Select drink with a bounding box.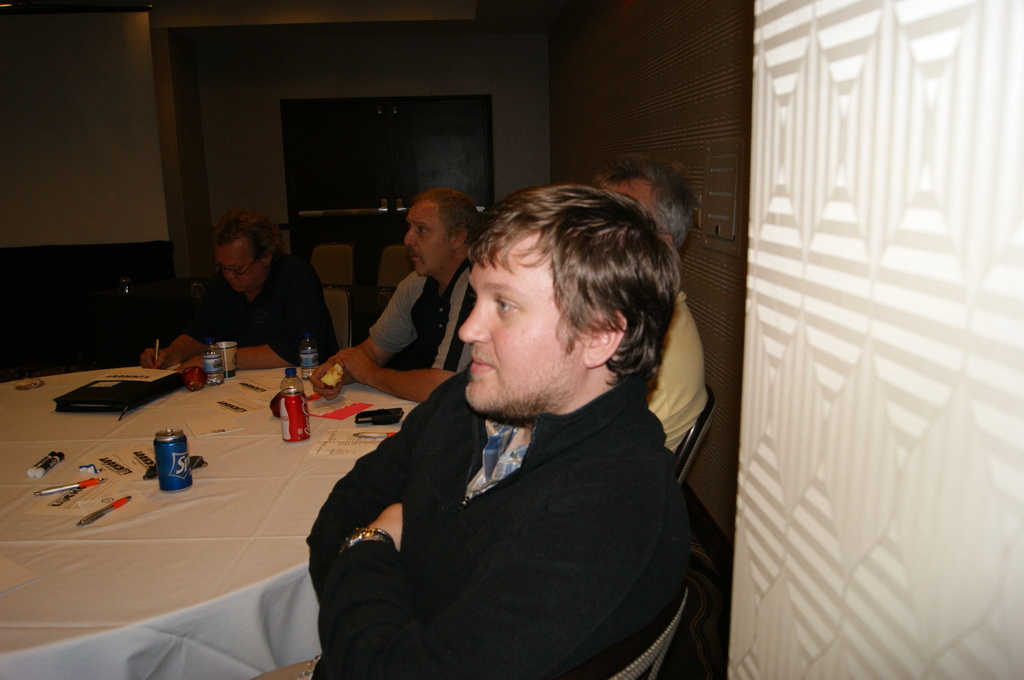
rect(205, 373, 223, 385).
